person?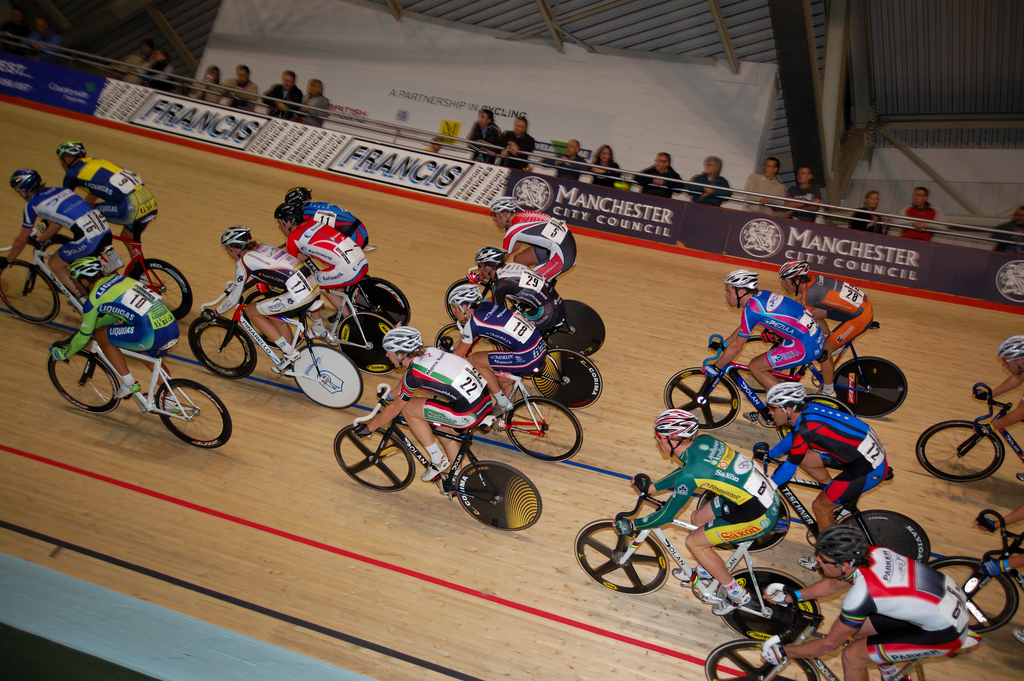
x1=760, y1=519, x2=975, y2=680
